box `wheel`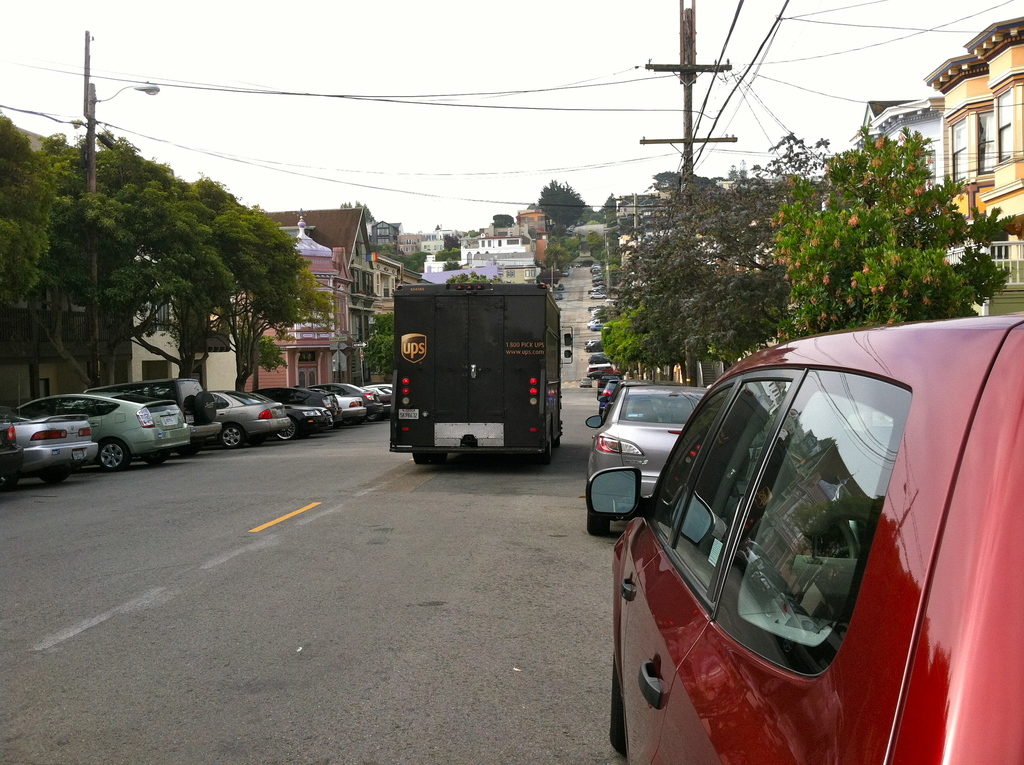
[left=38, top=472, right=68, bottom=483]
